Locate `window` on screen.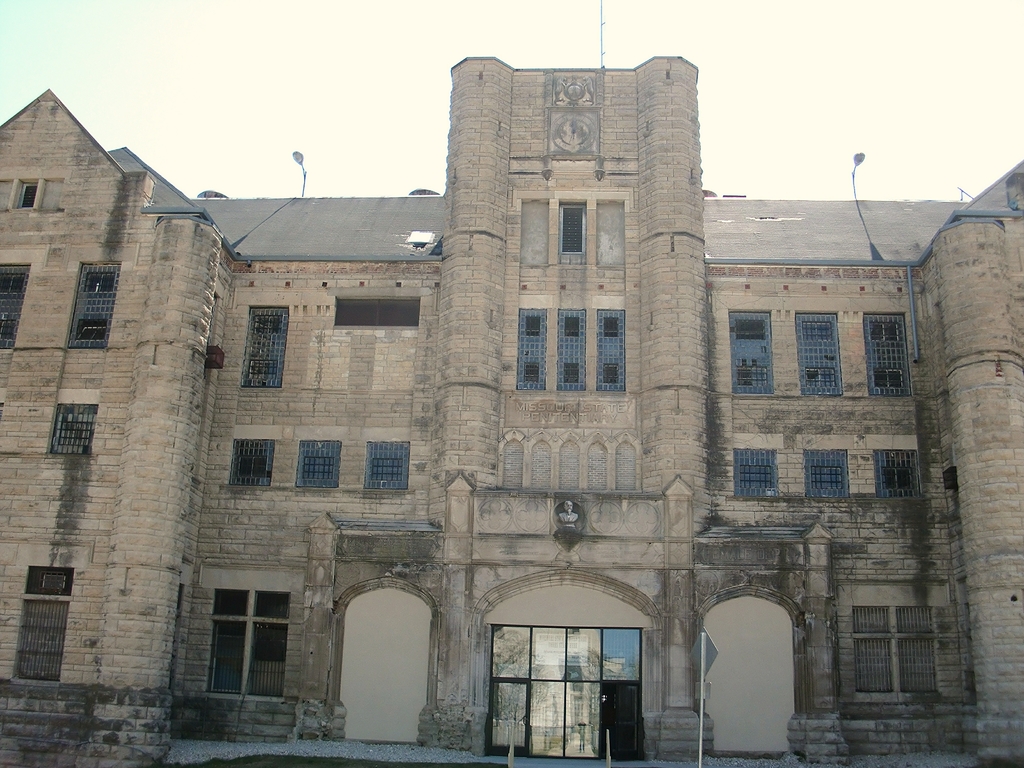
On screen at select_region(866, 316, 906, 397).
